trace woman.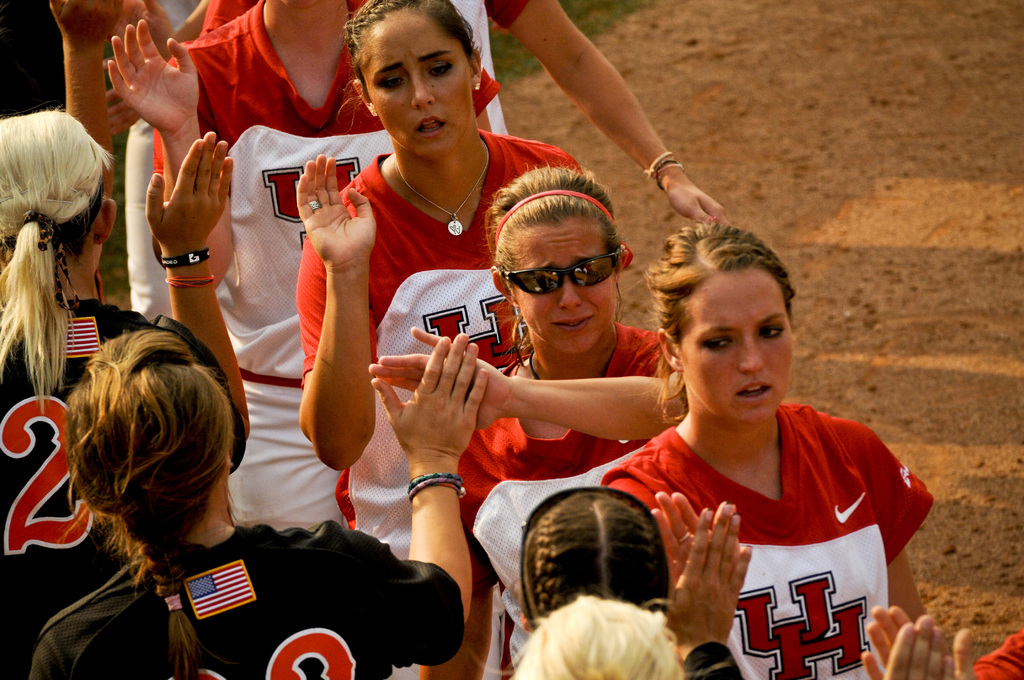
Traced to (298, 0, 628, 560).
